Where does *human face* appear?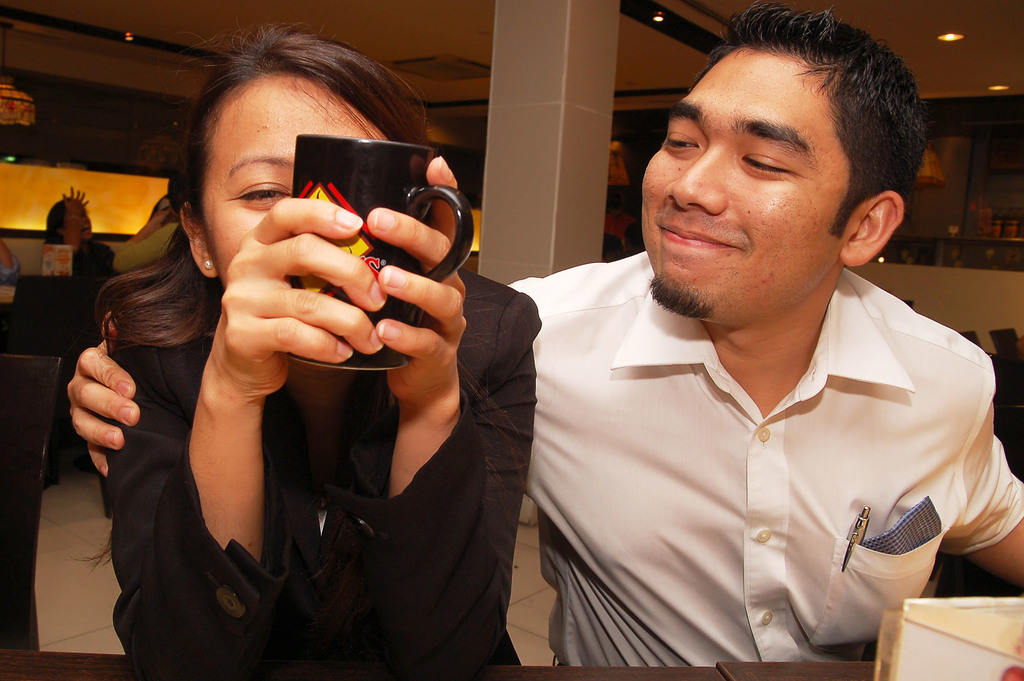
Appears at x1=198 y1=67 x2=393 y2=287.
